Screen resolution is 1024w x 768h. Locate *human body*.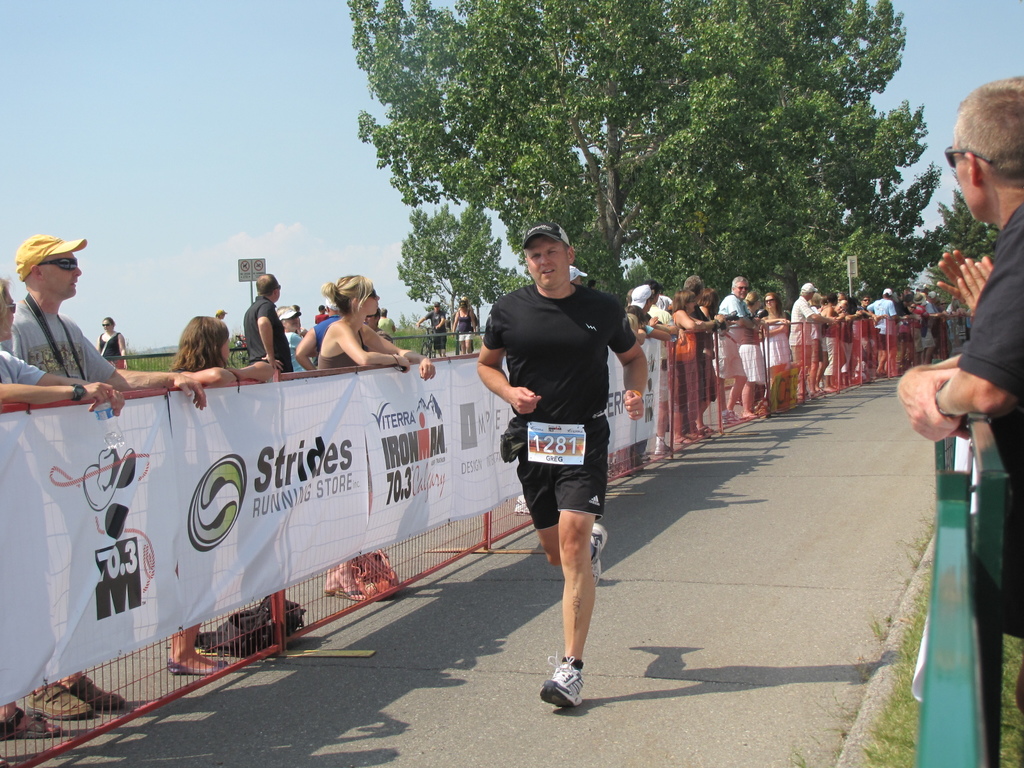
bbox=(455, 299, 479, 356).
